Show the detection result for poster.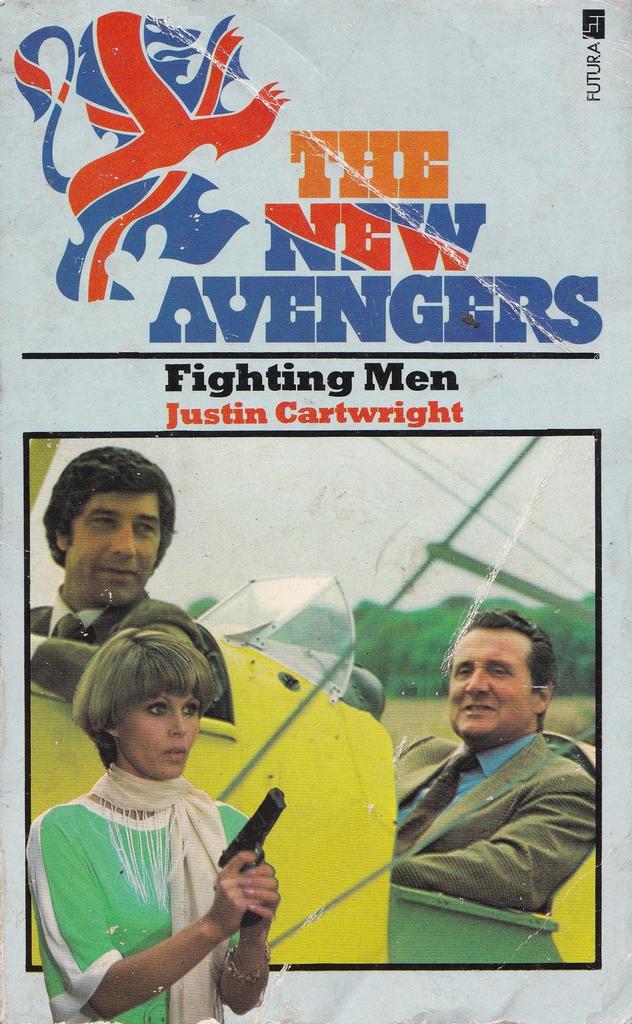
l=0, t=1, r=631, b=1023.
